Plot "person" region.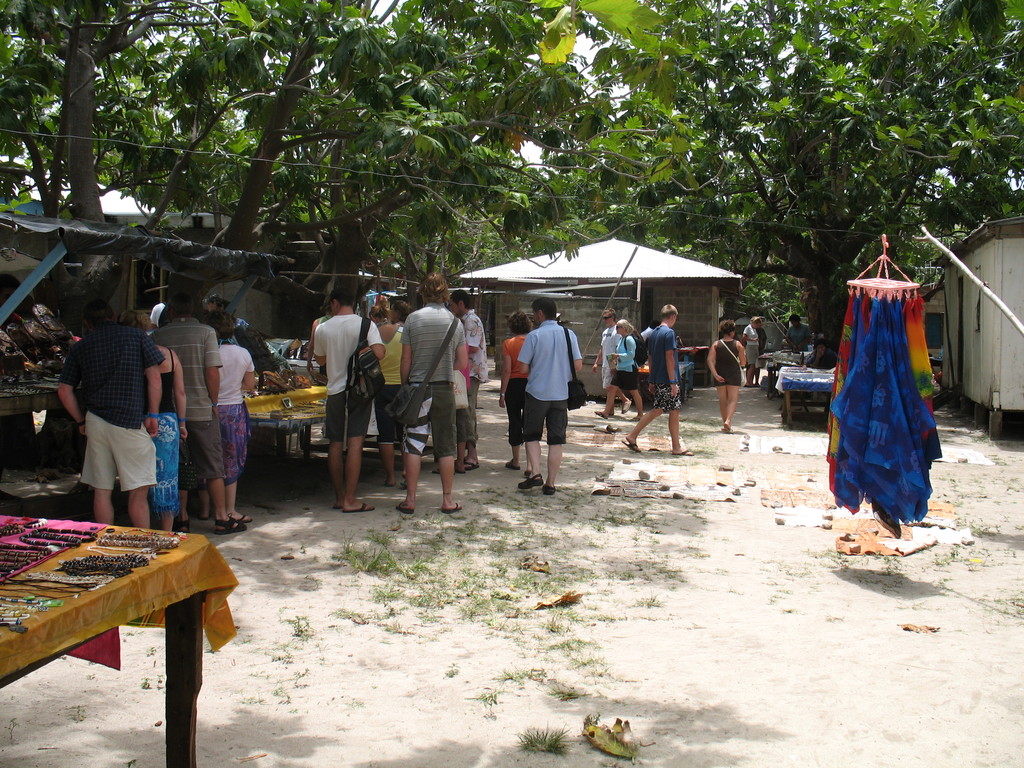
Plotted at crop(307, 279, 385, 516).
